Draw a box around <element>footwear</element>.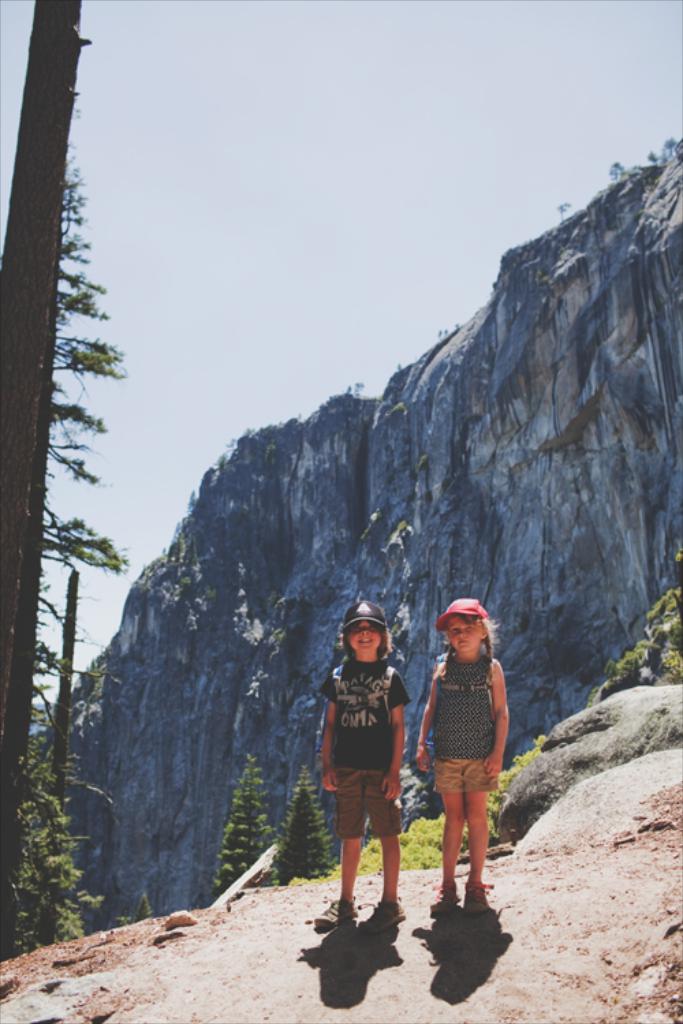
Rect(306, 894, 358, 937).
